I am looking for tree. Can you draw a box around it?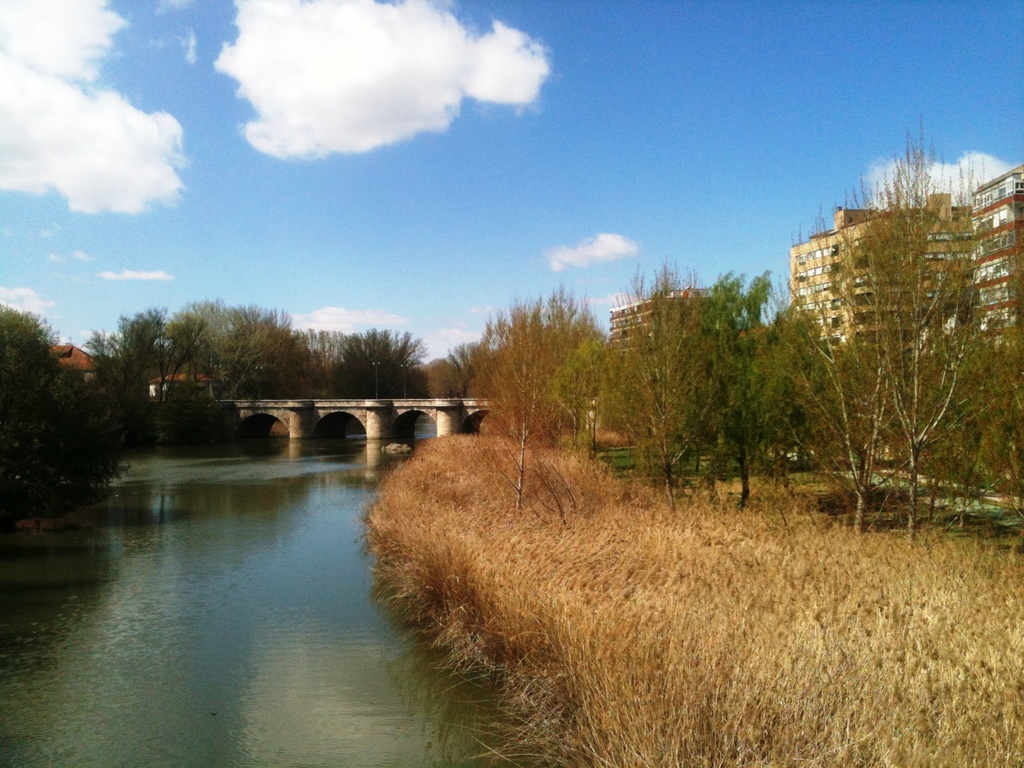
Sure, the bounding box is 478 294 584 509.
